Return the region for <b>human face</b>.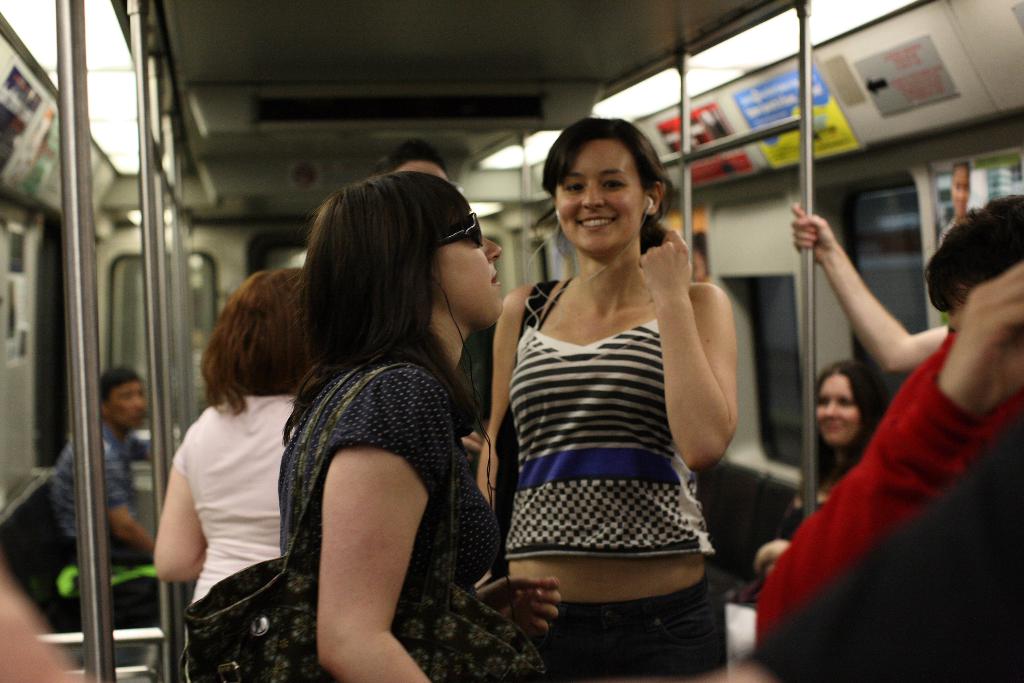
rect(553, 144, 643, 253).
